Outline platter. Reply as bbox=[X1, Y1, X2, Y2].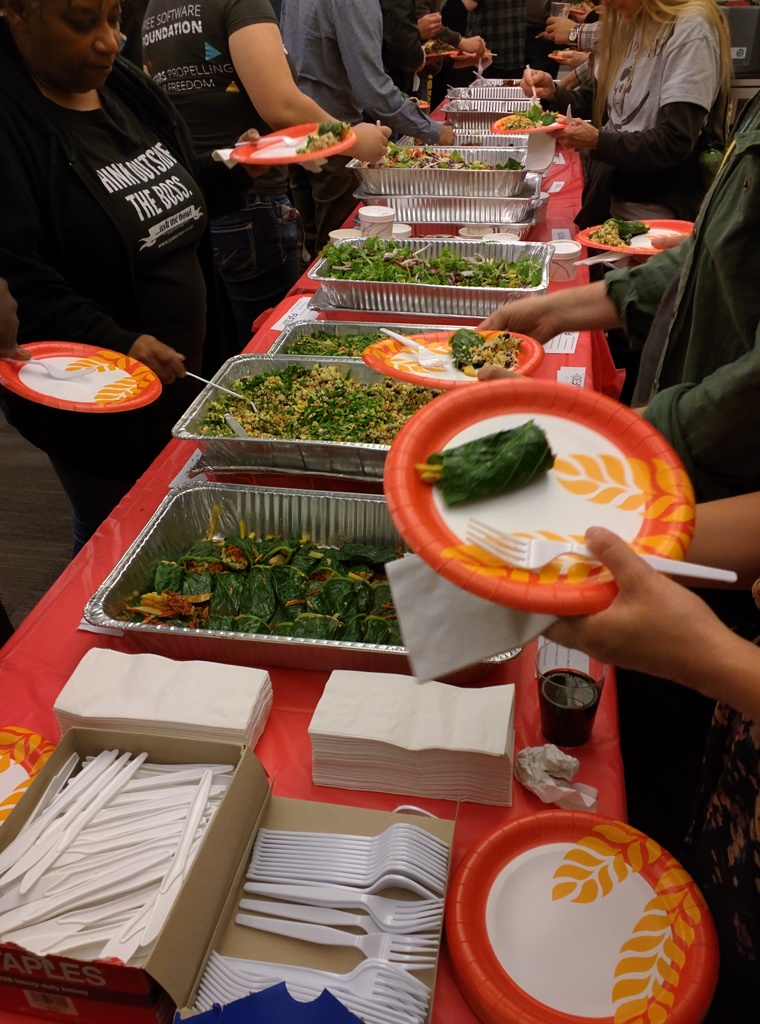
bbox=[234, 121, 353, 163].
